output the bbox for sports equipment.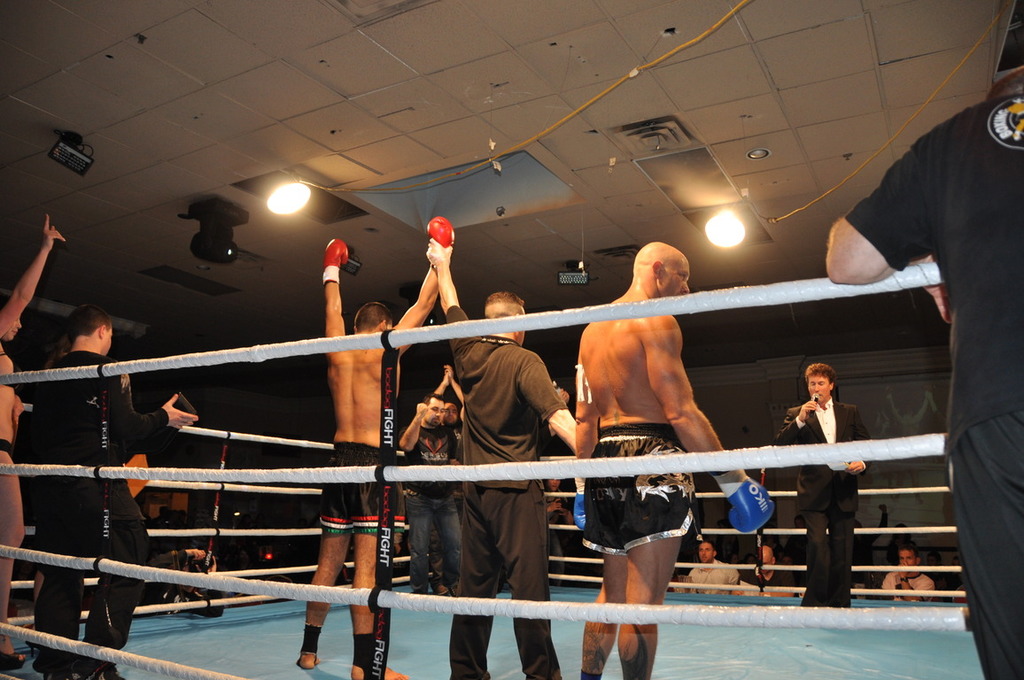
320 239 346 283.
